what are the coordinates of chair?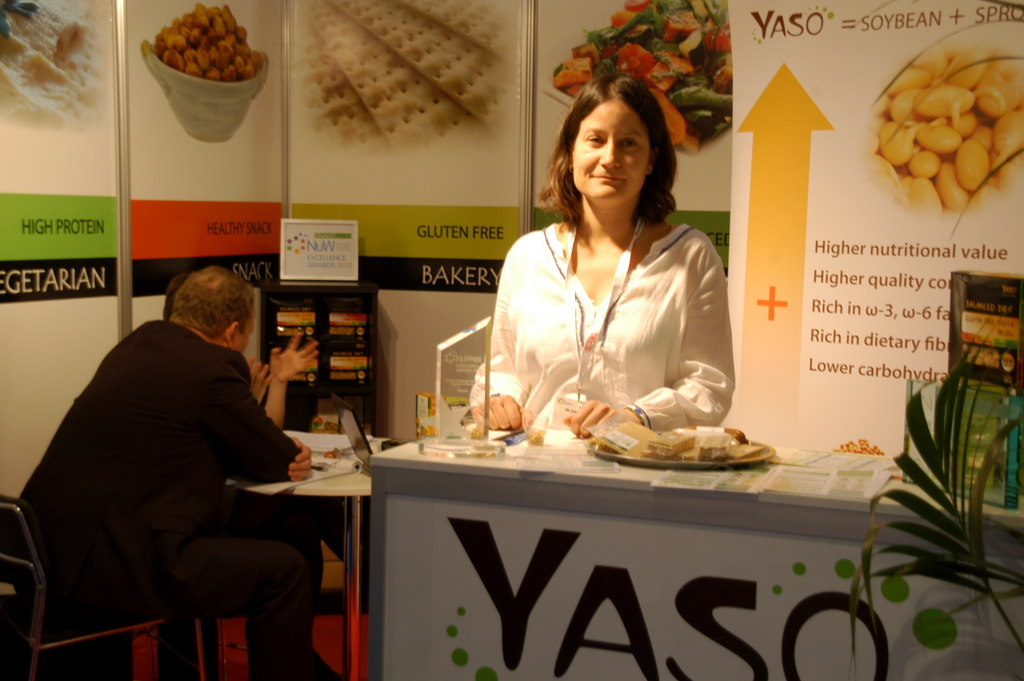
(left=0, top=488, right=228, bottom=677).
